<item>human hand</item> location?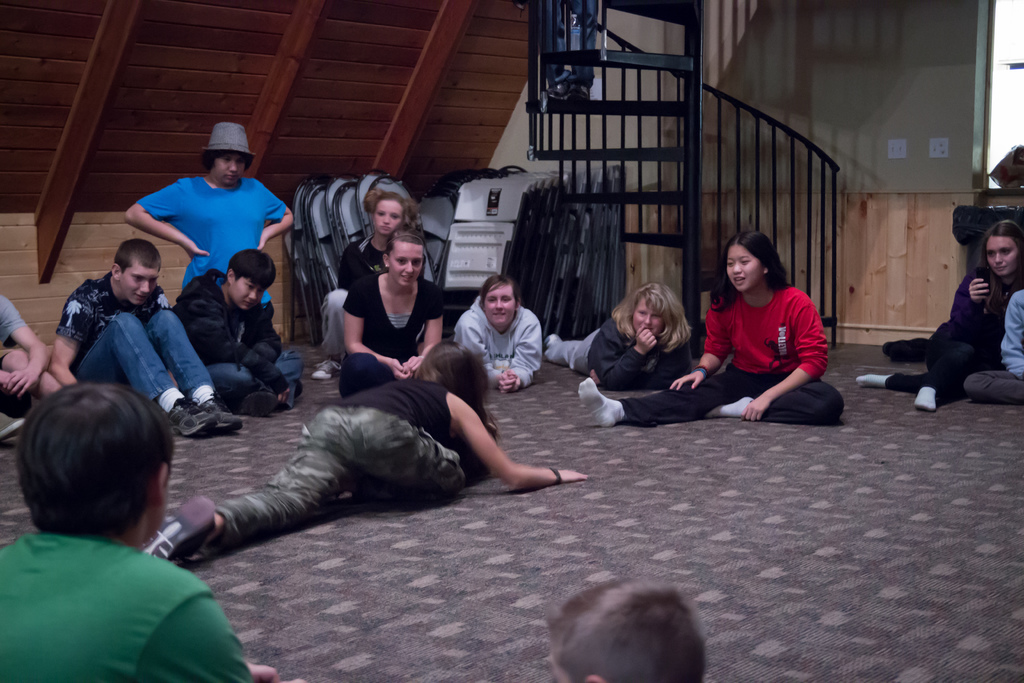
bbox=(497, 371, 515, 395)
